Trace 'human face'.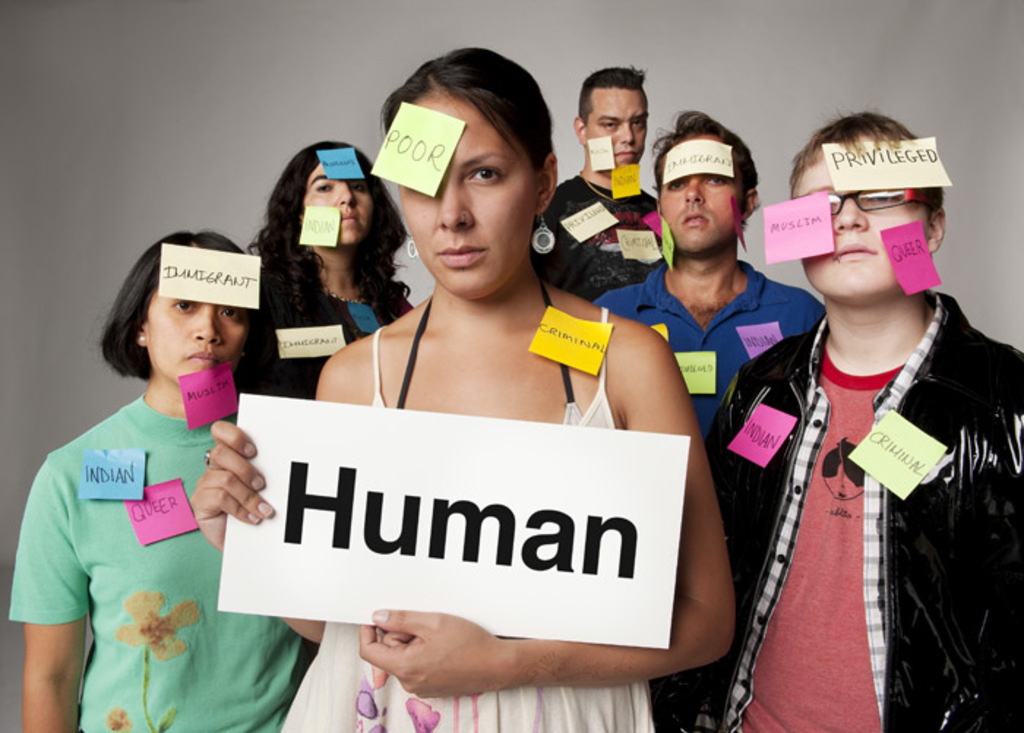
Traced to [x1=145, y1=290, x2=247, y2=388].
